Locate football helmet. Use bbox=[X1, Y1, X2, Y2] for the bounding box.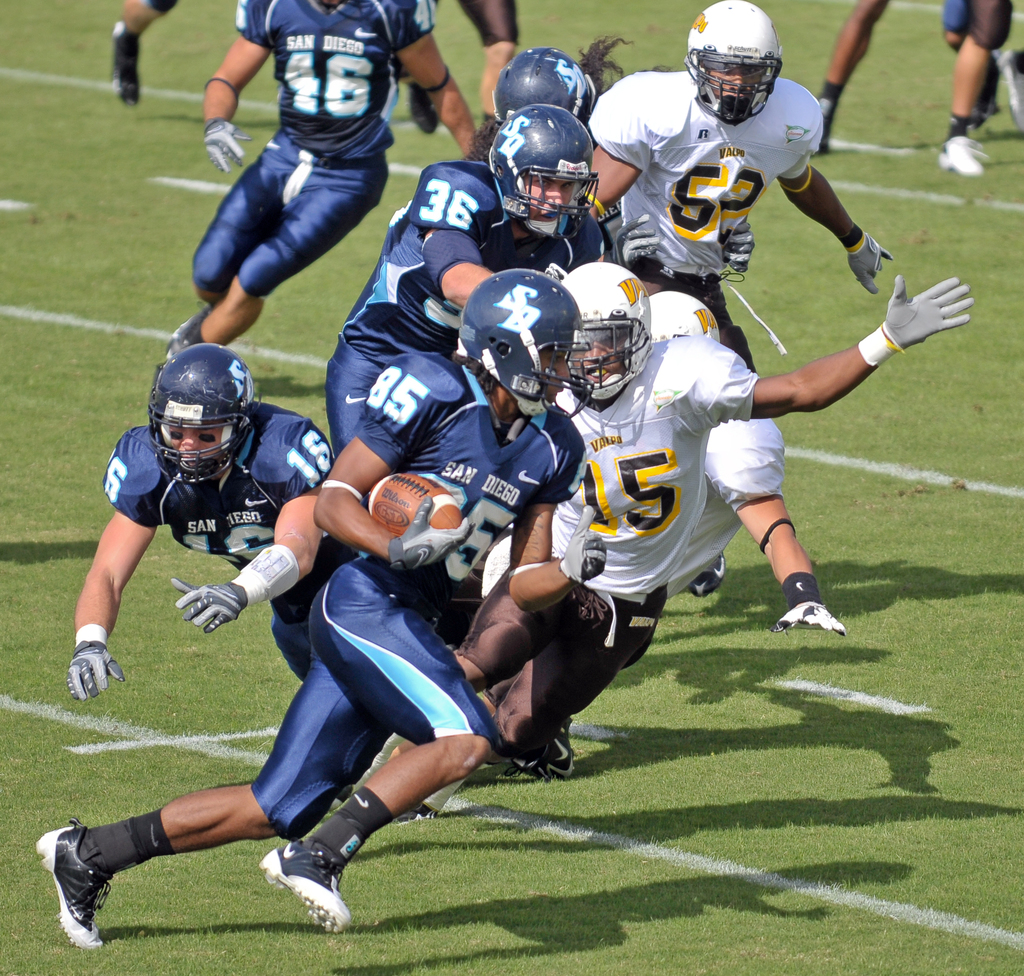
bbox=[459, 271, 595, 428].
